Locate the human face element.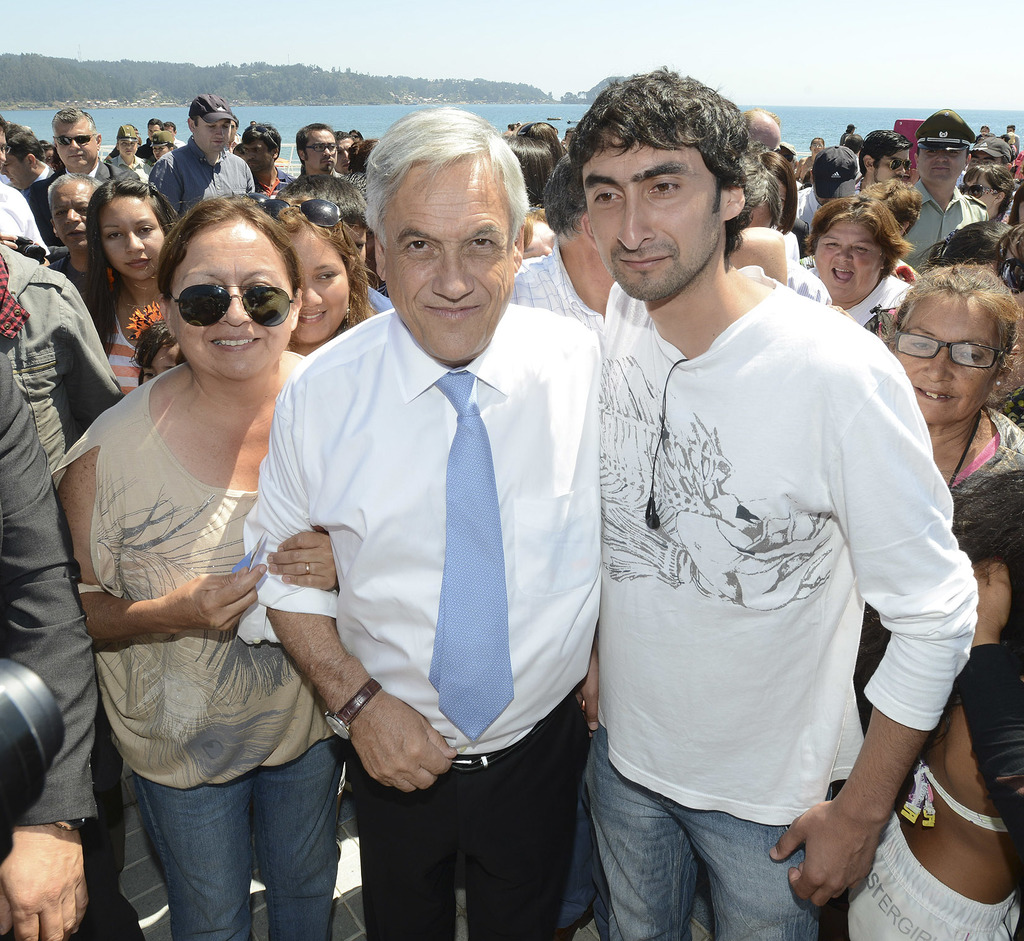
Element bbox: [x1=57, y1=114, x2=96, y2=168].
